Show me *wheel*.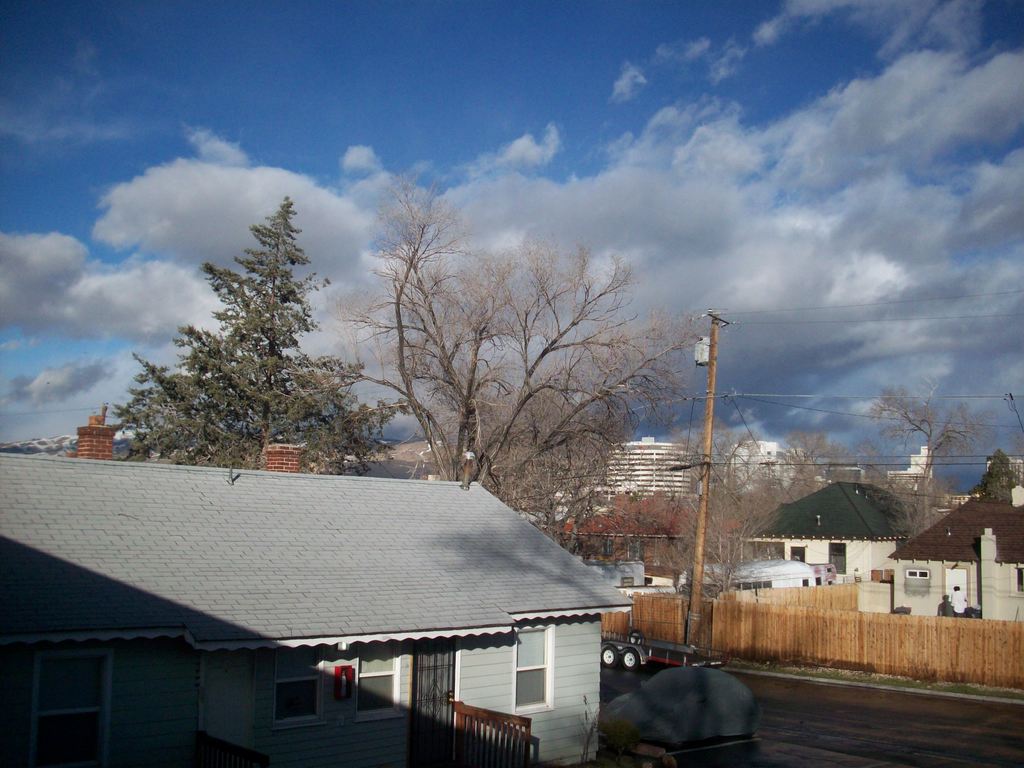
*wheel* is here: 623:650:639:671.
